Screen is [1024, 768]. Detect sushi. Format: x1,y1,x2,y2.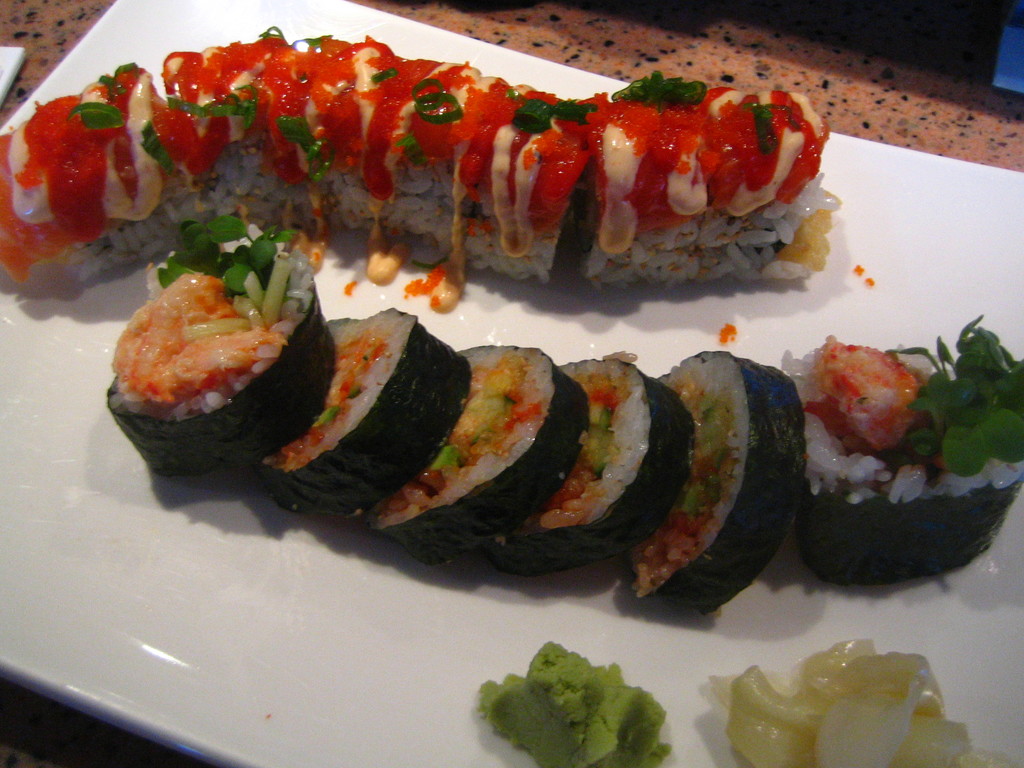
0,31,840,290.
